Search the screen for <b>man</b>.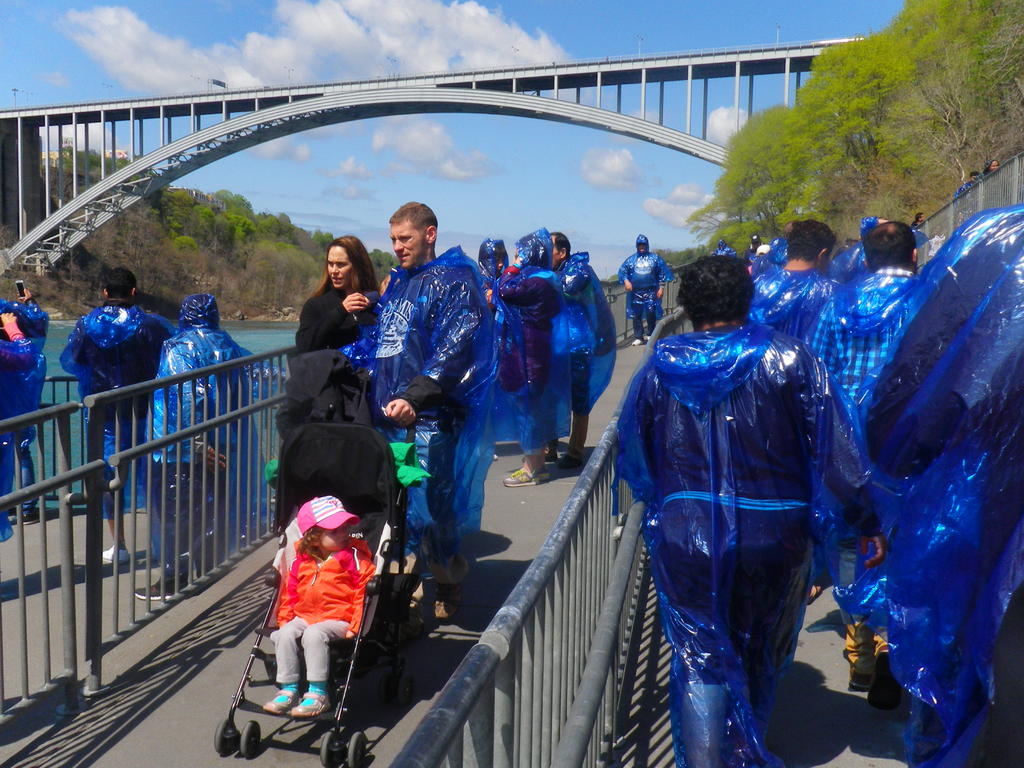
Found at detection(544, 226, 615, 470).
